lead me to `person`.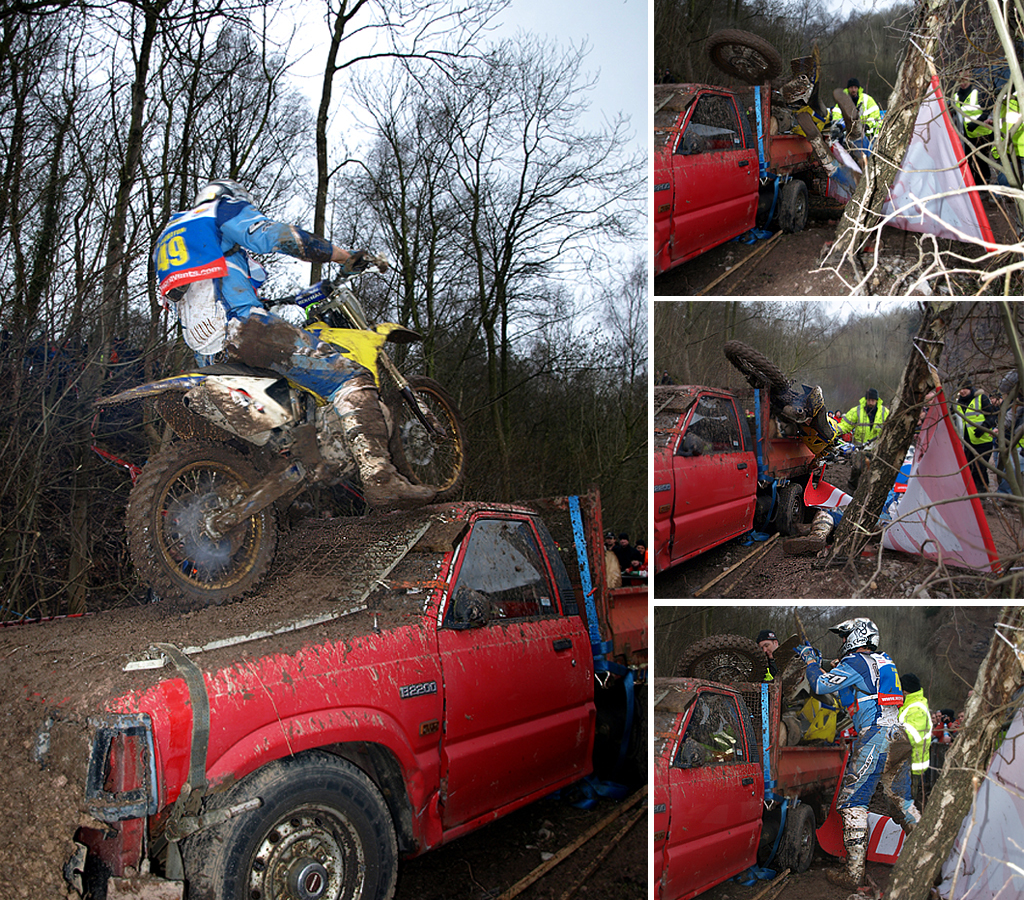
Lead to l=950, t=375, r=998, b=493.
